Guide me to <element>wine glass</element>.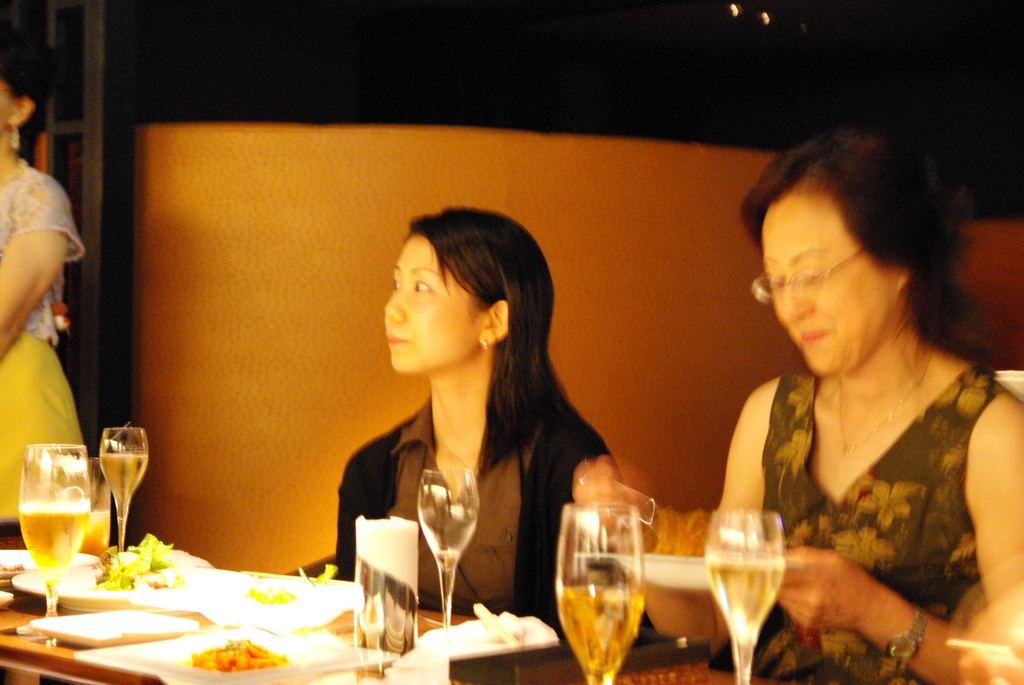
Guidance: (97,429,148,552).
